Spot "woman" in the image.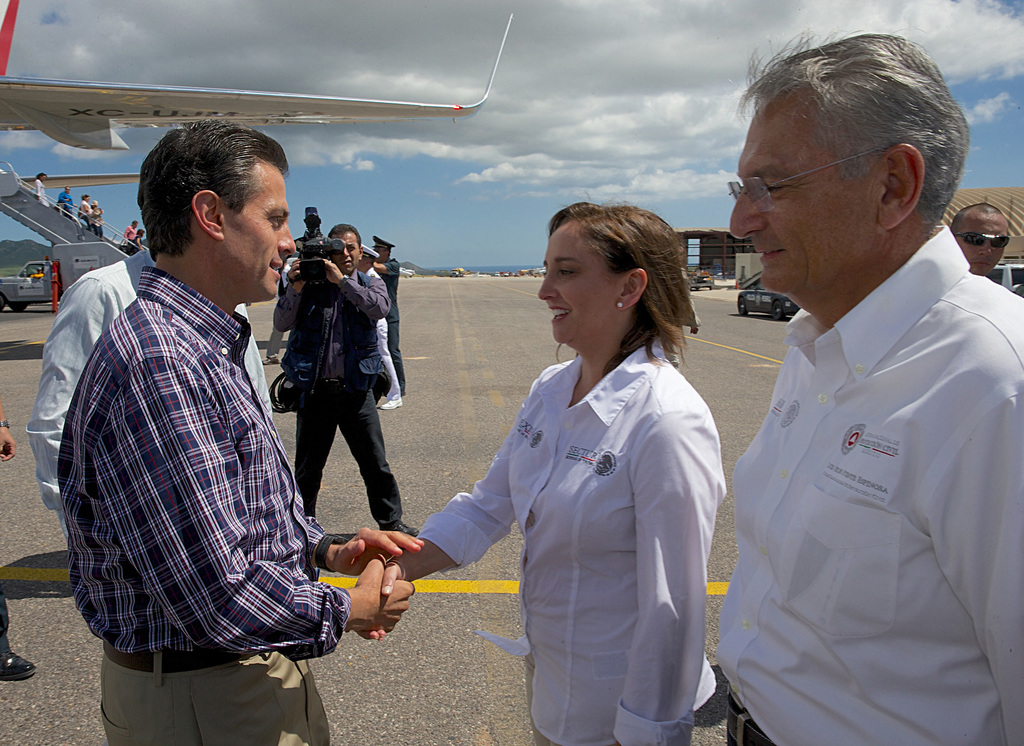
"woman" found at BBox(33, 170, 47, 209).
